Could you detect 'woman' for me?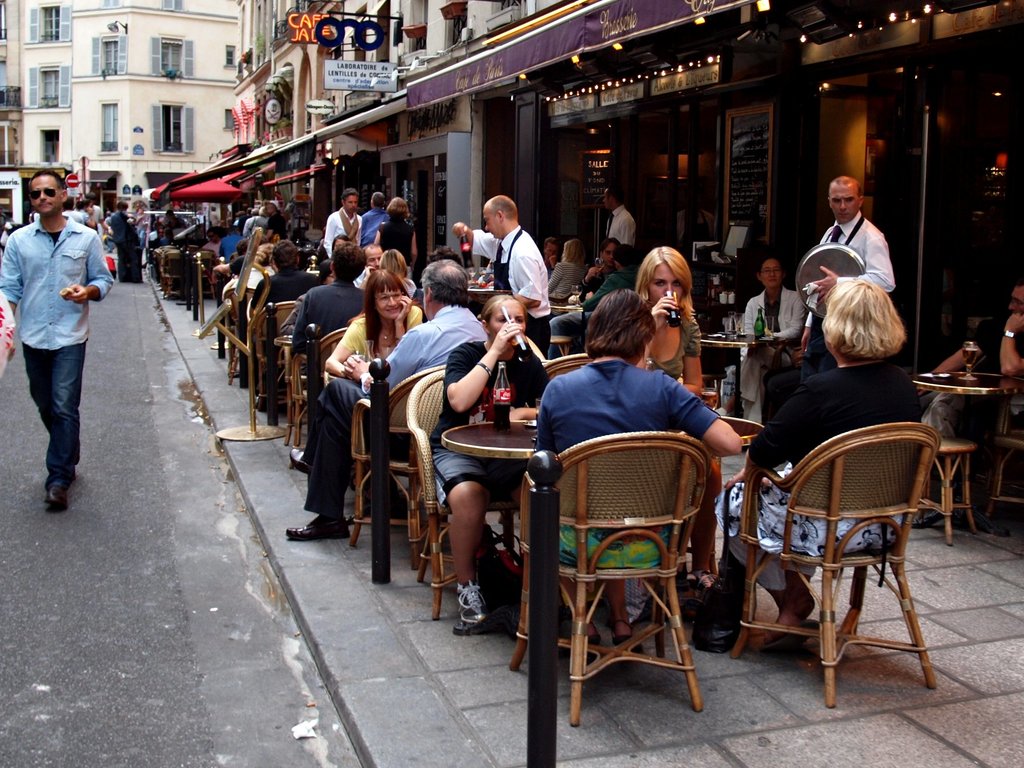
Detection result: 425/294/559/625.
